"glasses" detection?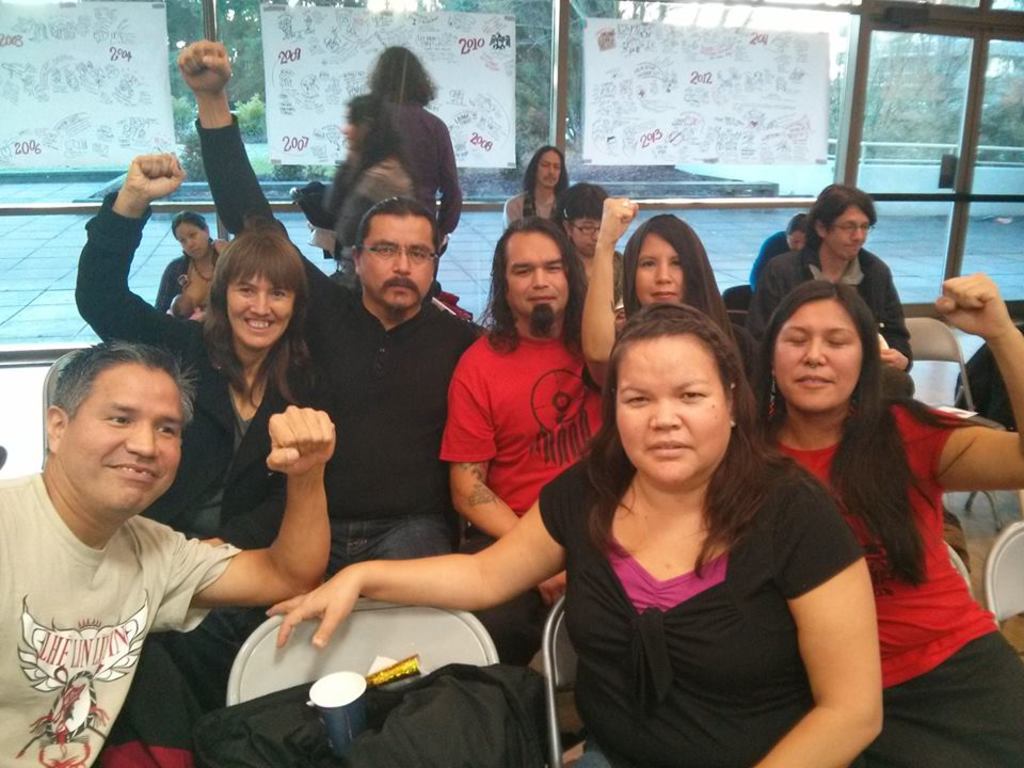
locate(570, 221, 601, 238)
